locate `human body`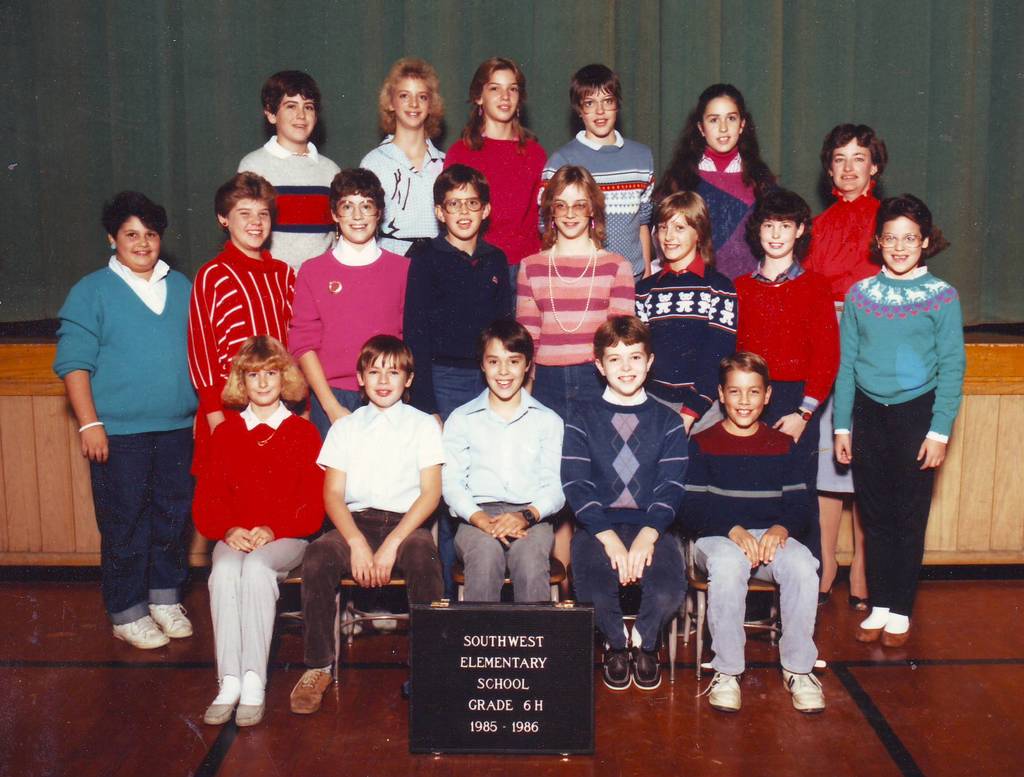
<bbox>522, 158, 637, 420</bbox>
